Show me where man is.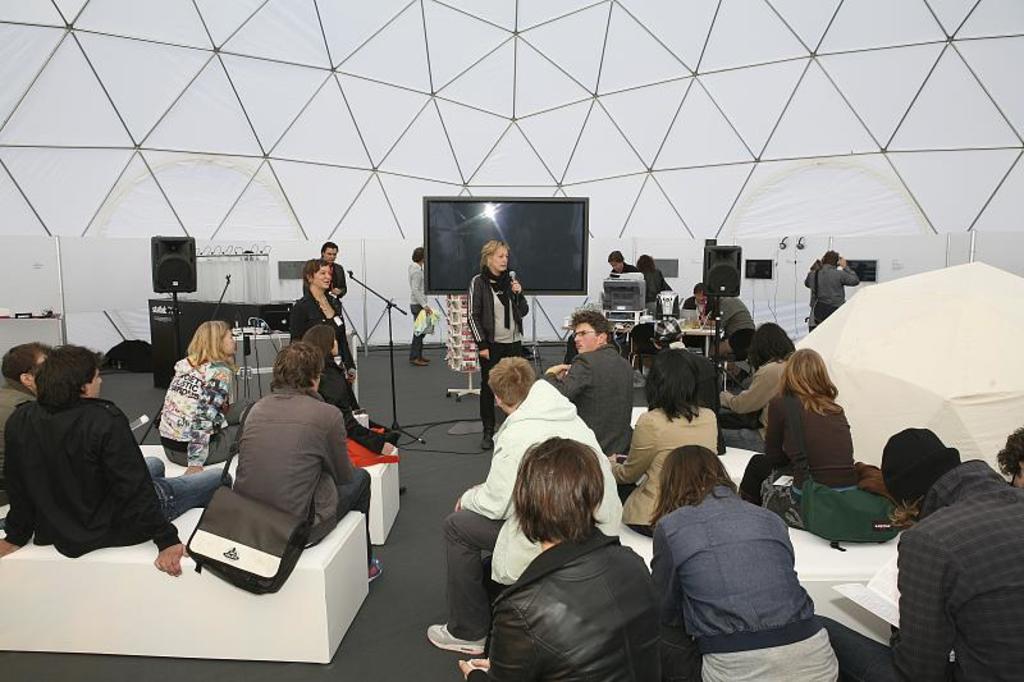
man is at left=0, top=345, right=234, bottom=575.
